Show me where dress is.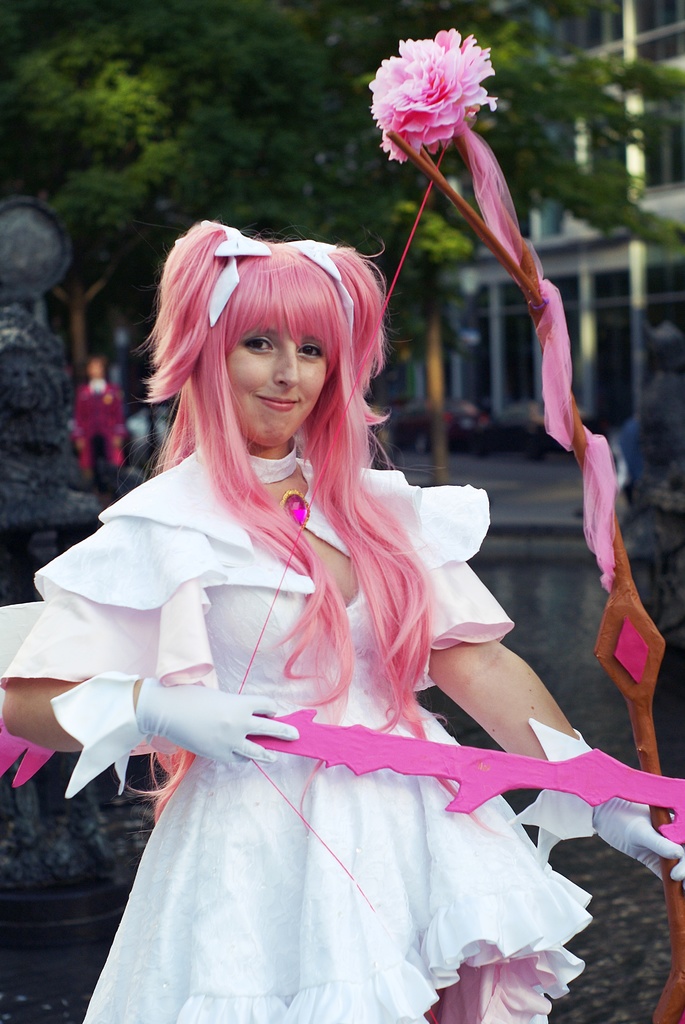
dress is at 0 438 599 1023.
